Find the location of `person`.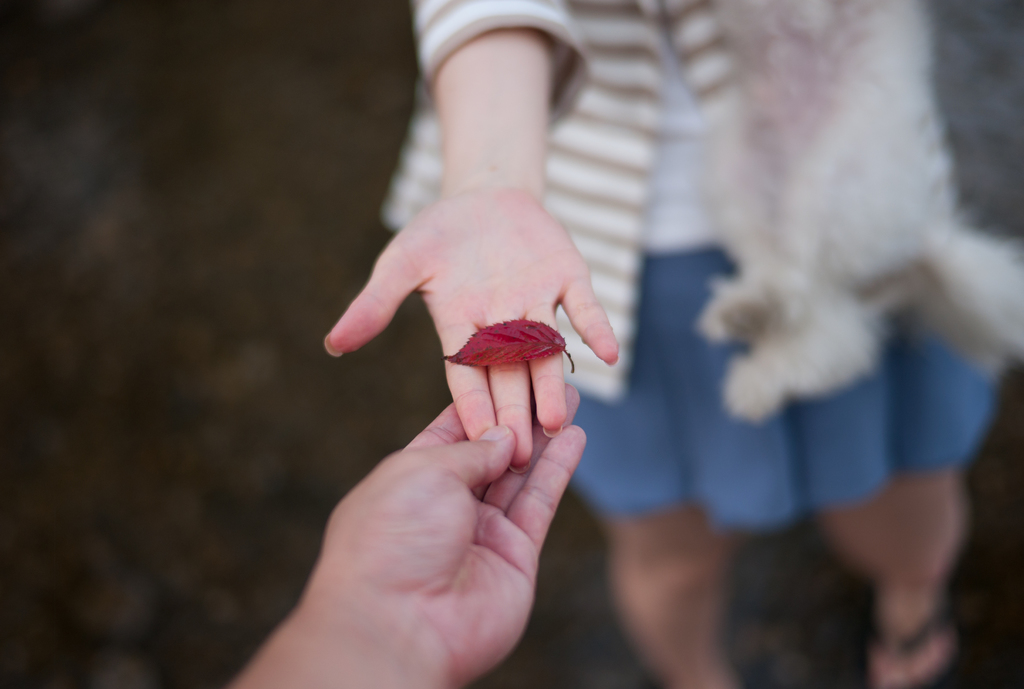
Location: BBox(216, 368, 585, 688).
